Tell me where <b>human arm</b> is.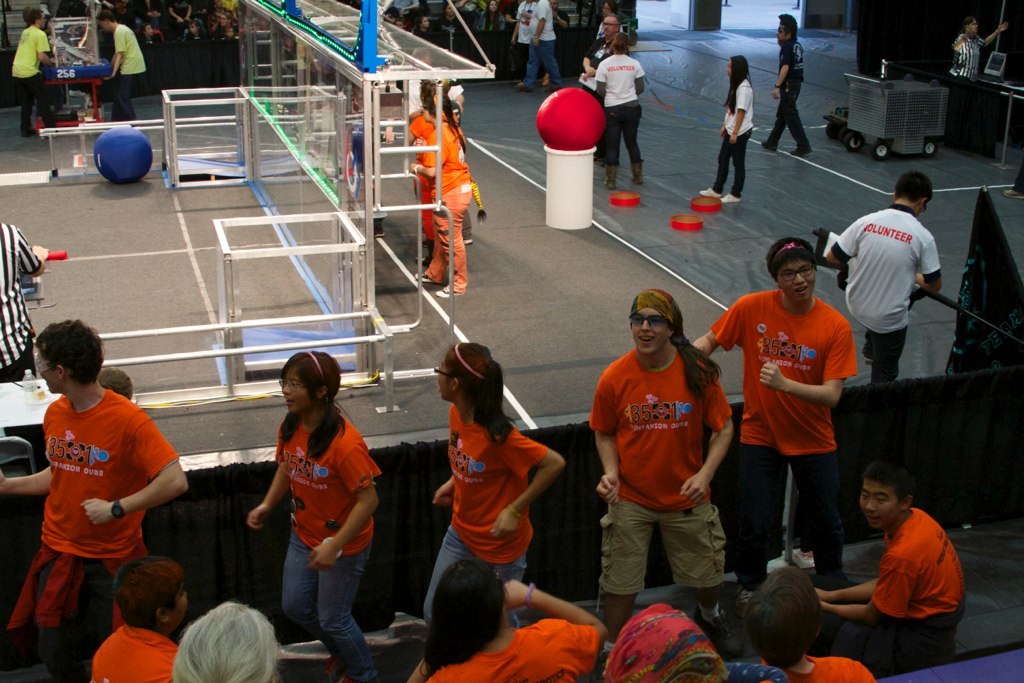
<b>human arm</b> is at (x1=405, y1=655, x2=431, y2=682).
